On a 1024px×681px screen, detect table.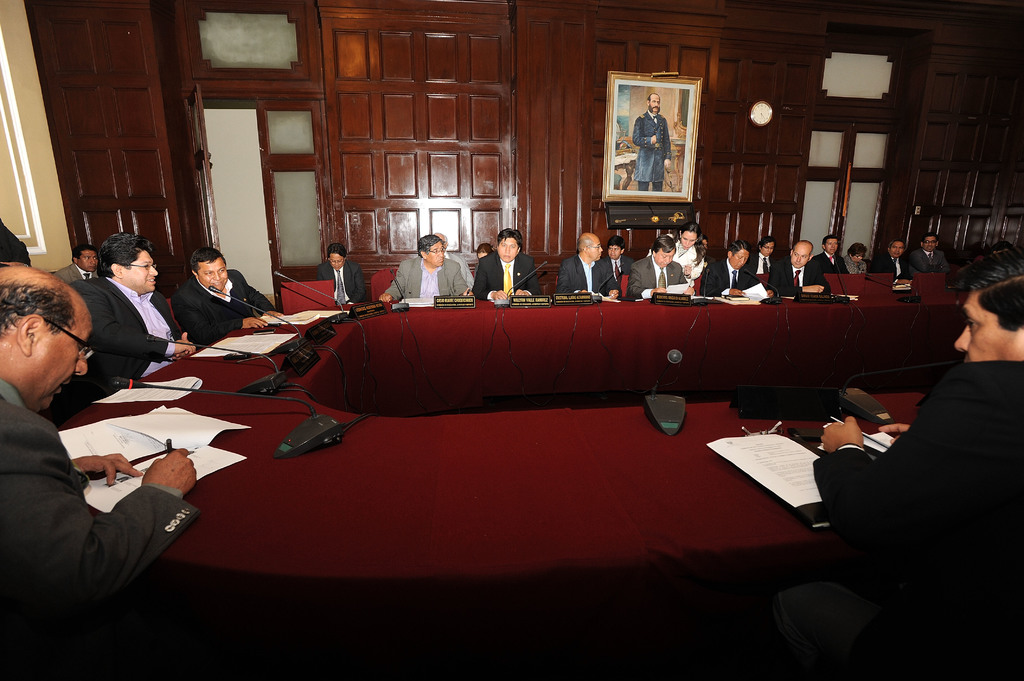
77, 287, 980, 620.
